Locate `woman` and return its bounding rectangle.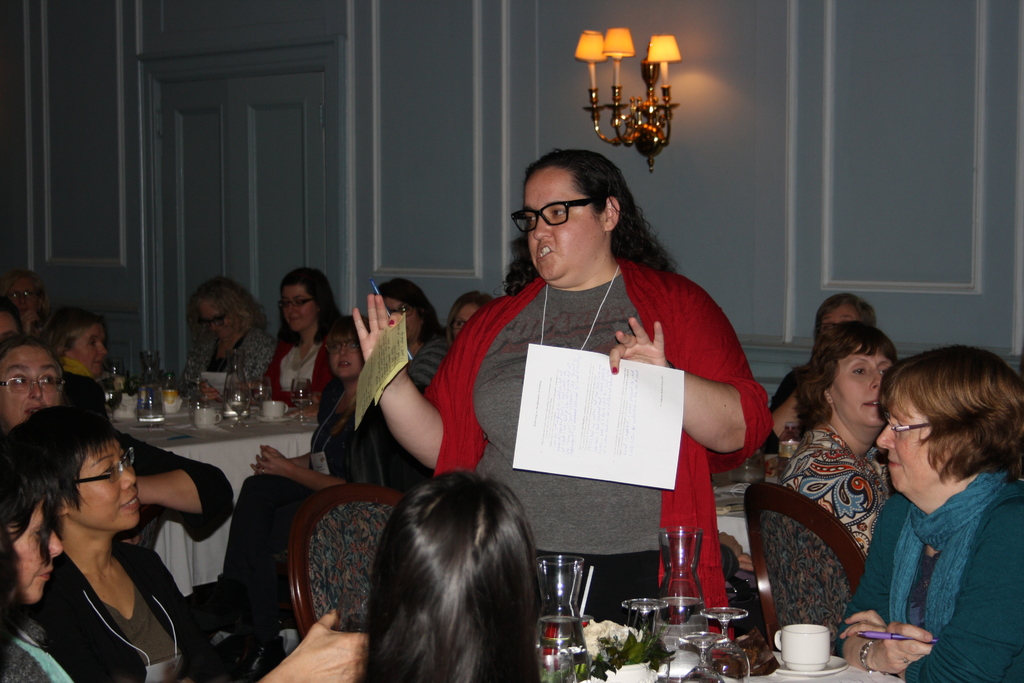
<bbox>353, 460, 545, 682</bbox>.
